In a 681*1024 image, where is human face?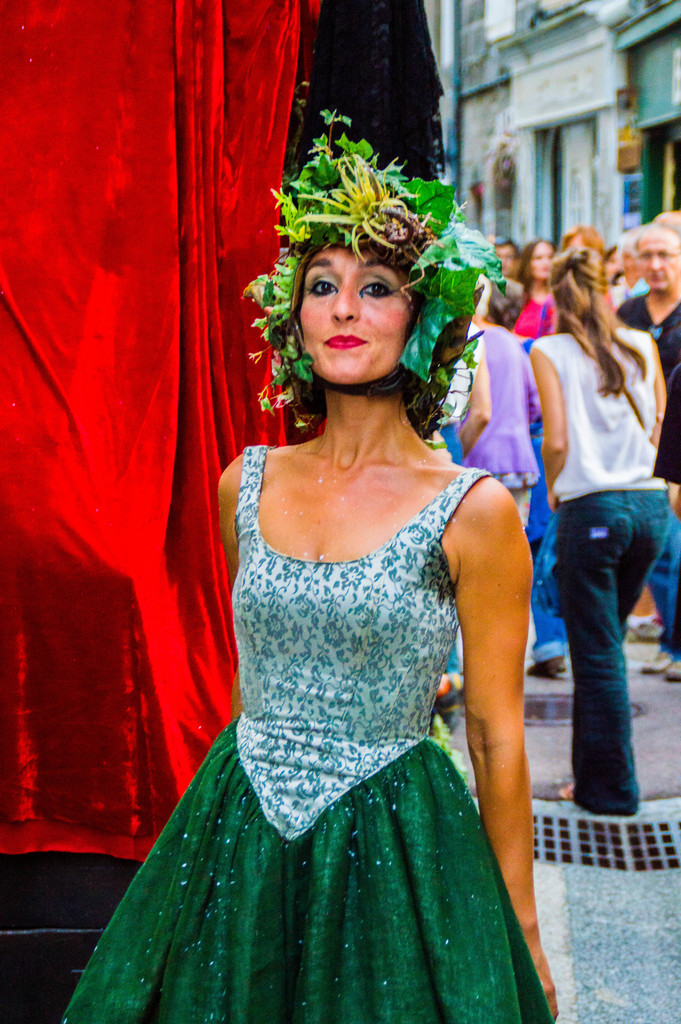
crop(525, 239, 557, 284).
